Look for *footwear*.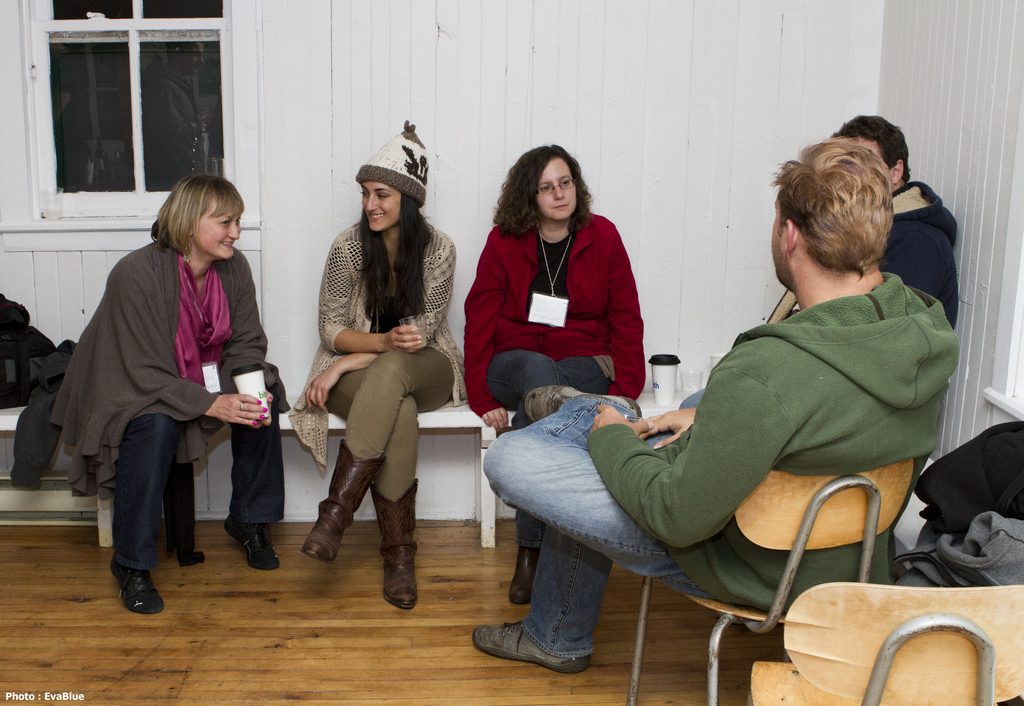
Found: x1=467 y1=616 x2=597 y2=677.
